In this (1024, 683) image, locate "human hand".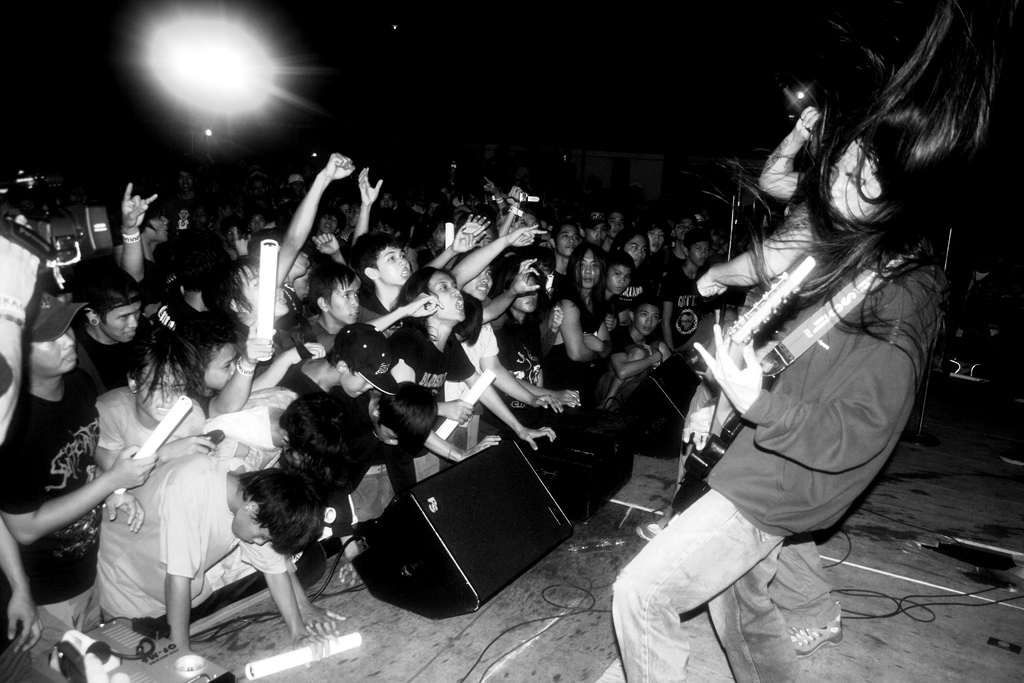
Bounding box: box=[463, 211, 493, 236].
